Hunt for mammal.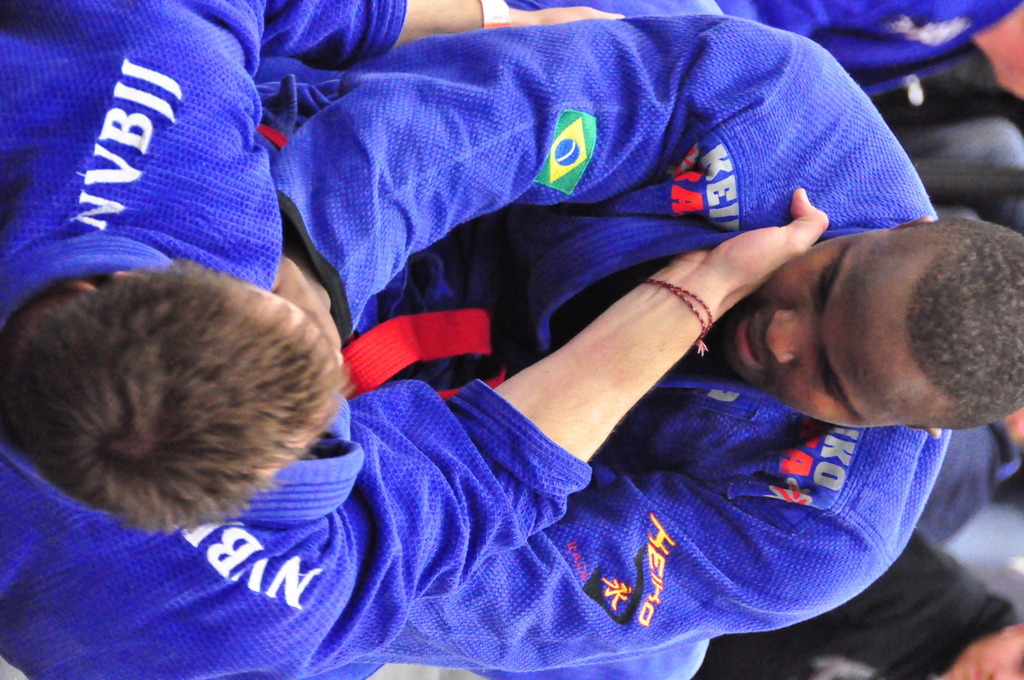
Hunted down at 267 9 1023 679.
